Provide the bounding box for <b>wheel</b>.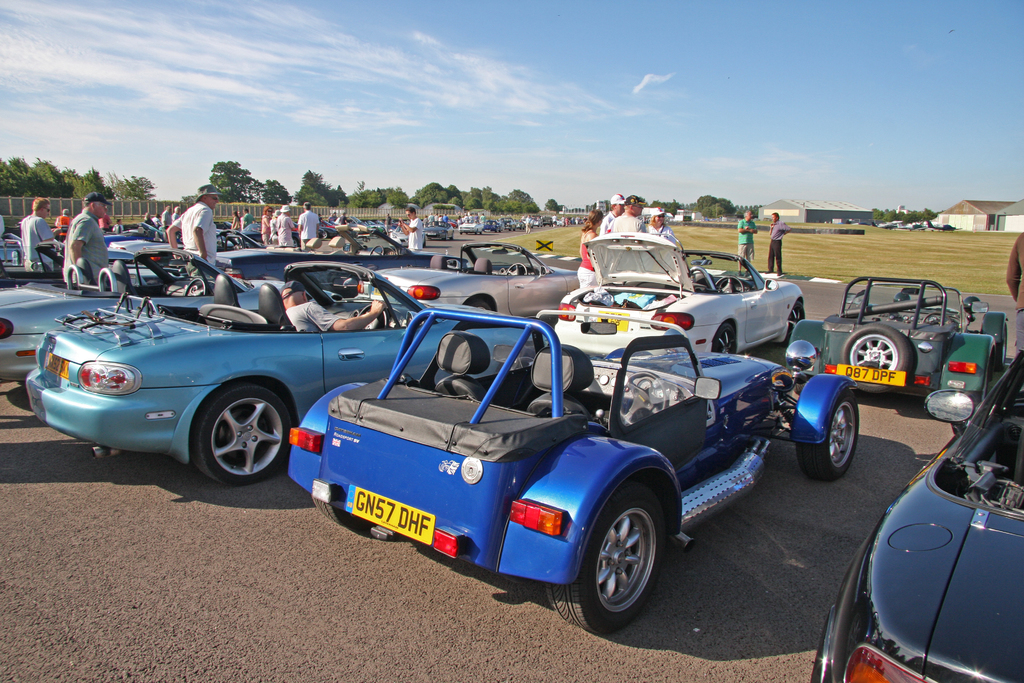
184, 278, 207, 300.
